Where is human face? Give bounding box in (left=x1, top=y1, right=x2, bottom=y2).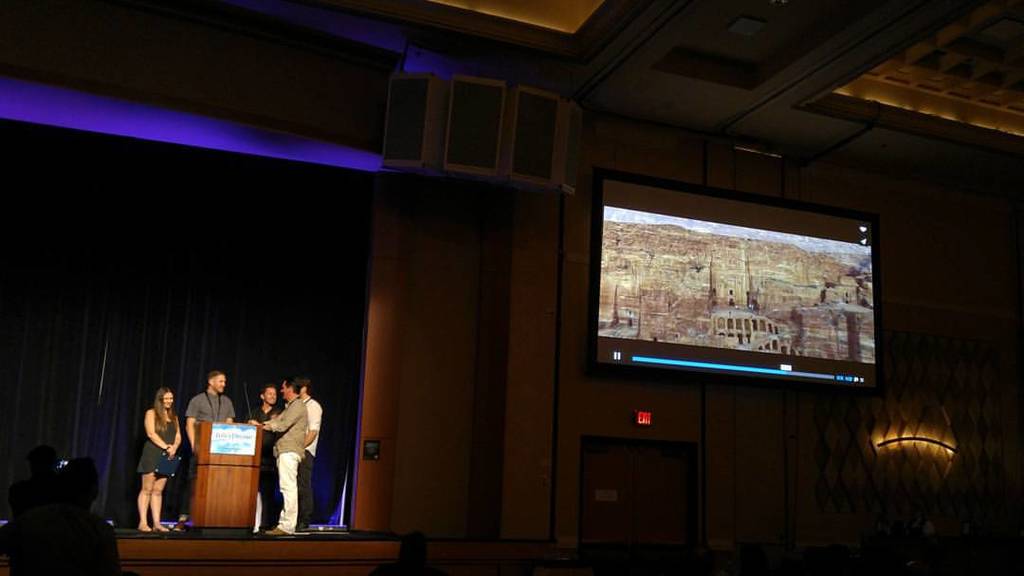
(left=264, top=389, right=277, bottom=406).
